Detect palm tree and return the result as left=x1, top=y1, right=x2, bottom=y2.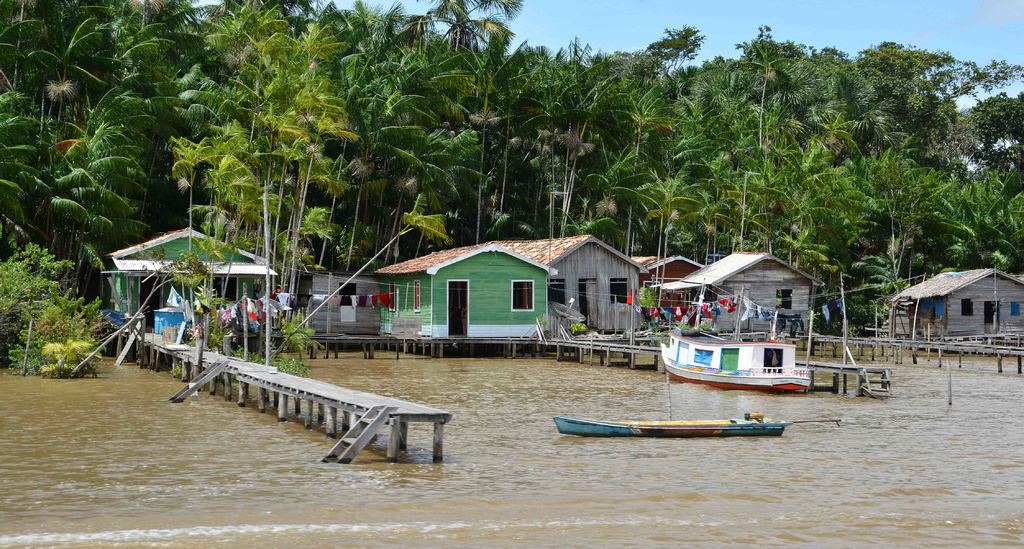
left=783, top=69, right=878, bottom=252.
